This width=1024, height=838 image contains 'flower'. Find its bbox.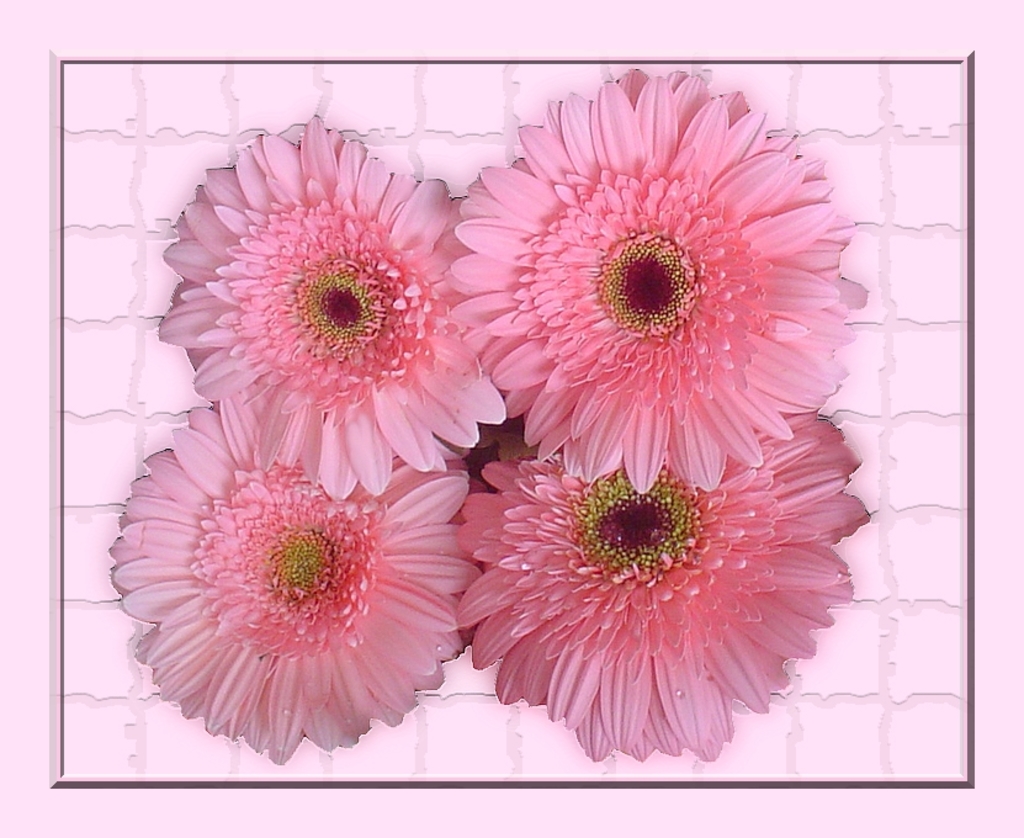
bbox=[110, 412, 476, 767].
